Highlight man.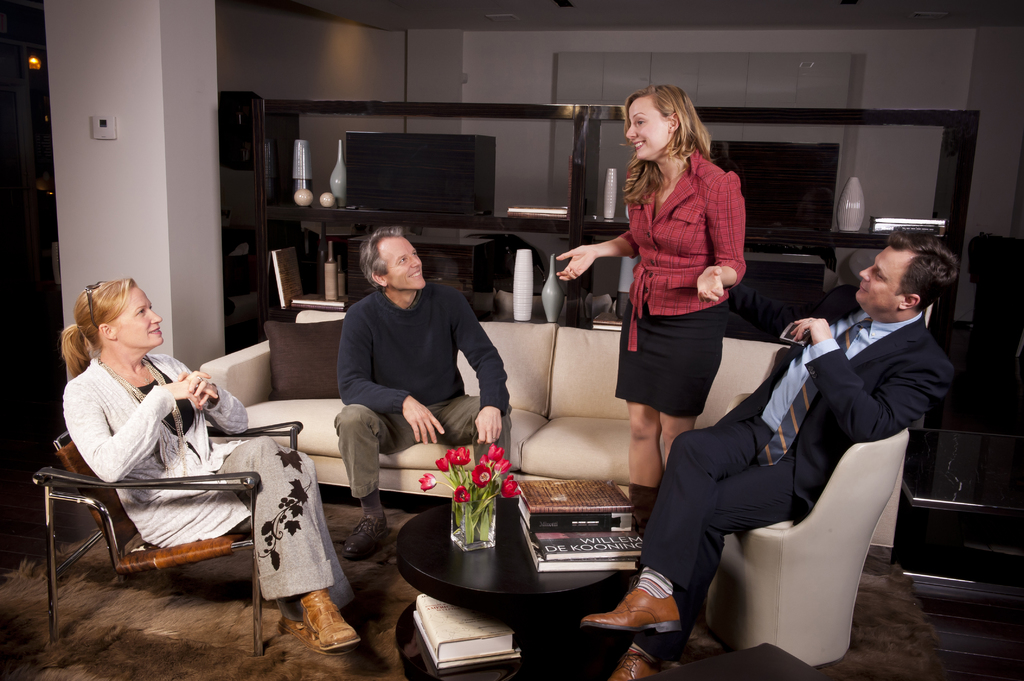
Highlighted region: [641, 235, 940, 648].
